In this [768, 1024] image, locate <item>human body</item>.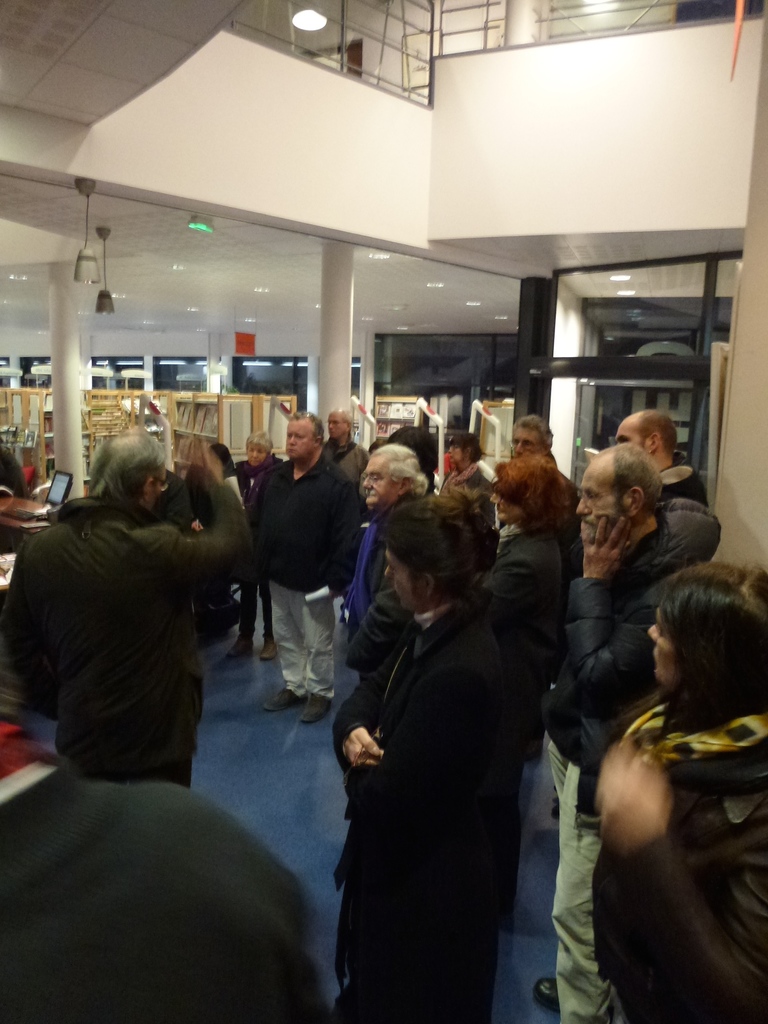
Bounding box: 0/428/251/784.
